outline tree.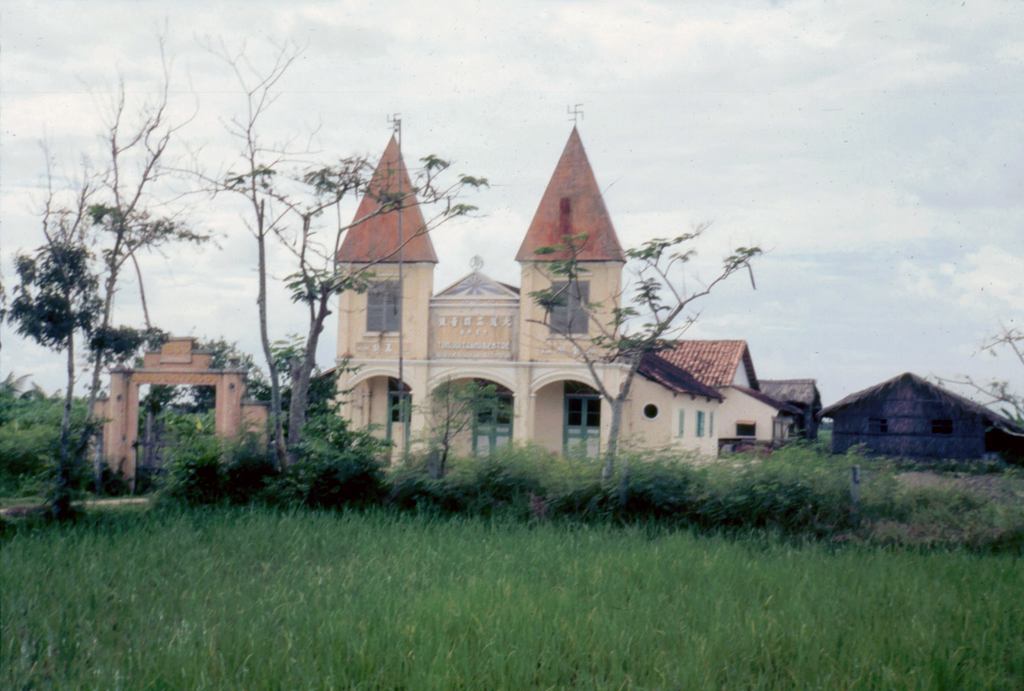
Outline: {"left": 1, "top": 230, "right": 102, "bottom": 414}.
